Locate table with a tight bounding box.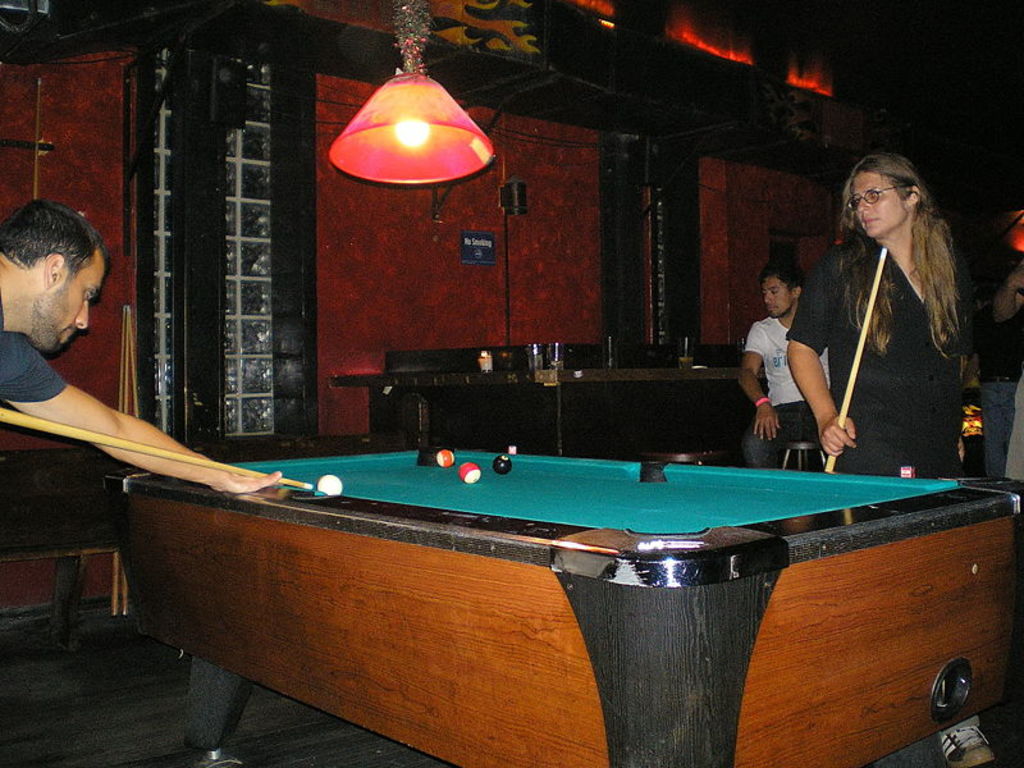
(x1=79, y1=426, x2=1001, y2=746).
